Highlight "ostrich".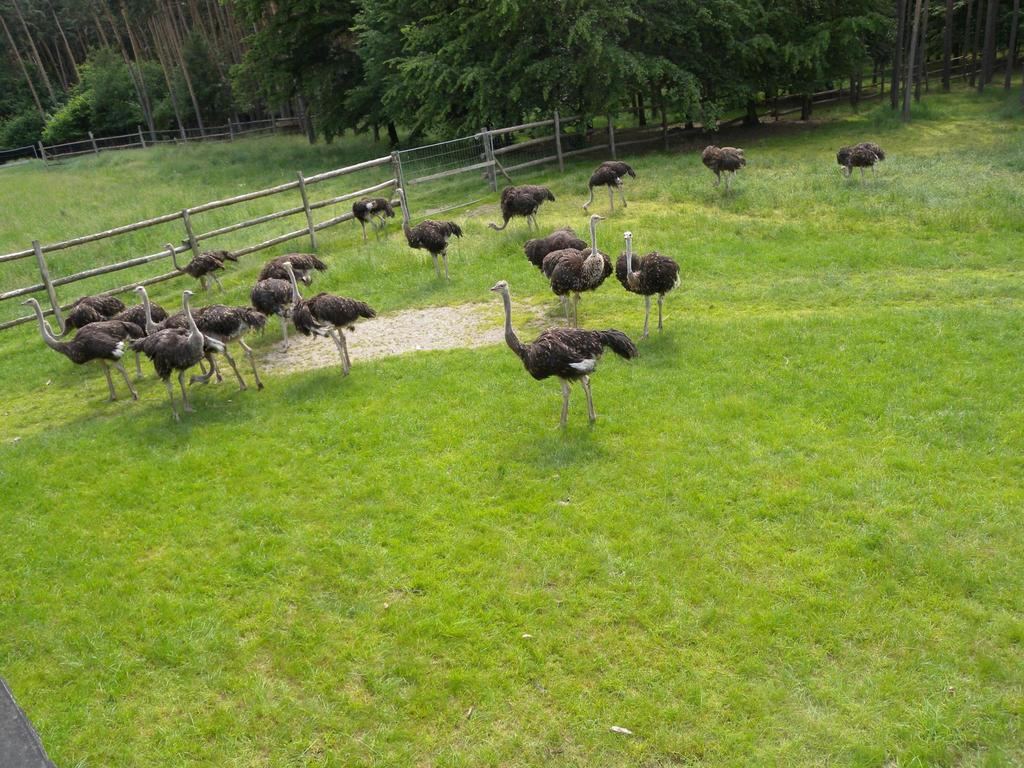
Highlighted region: {"x1": 520, "y1": 220, "x2": 585, "y2": 273}.
